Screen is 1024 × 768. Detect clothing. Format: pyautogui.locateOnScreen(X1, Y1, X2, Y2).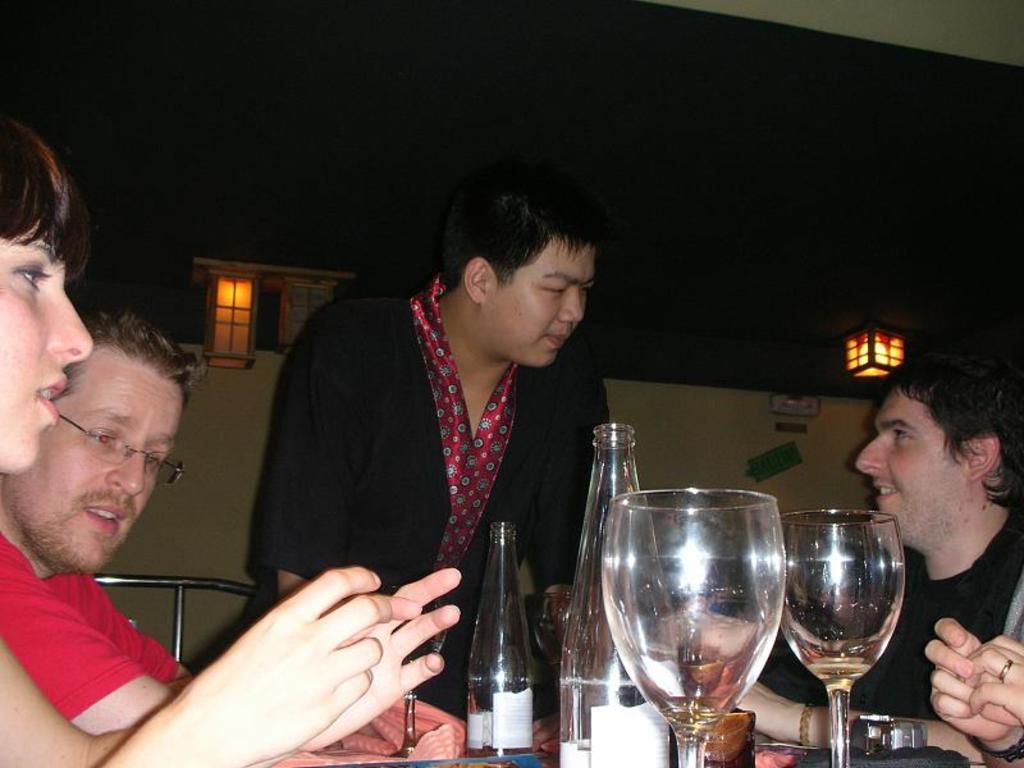
pyautogui.locateOnScreen(877, 513, 1019, 710).
